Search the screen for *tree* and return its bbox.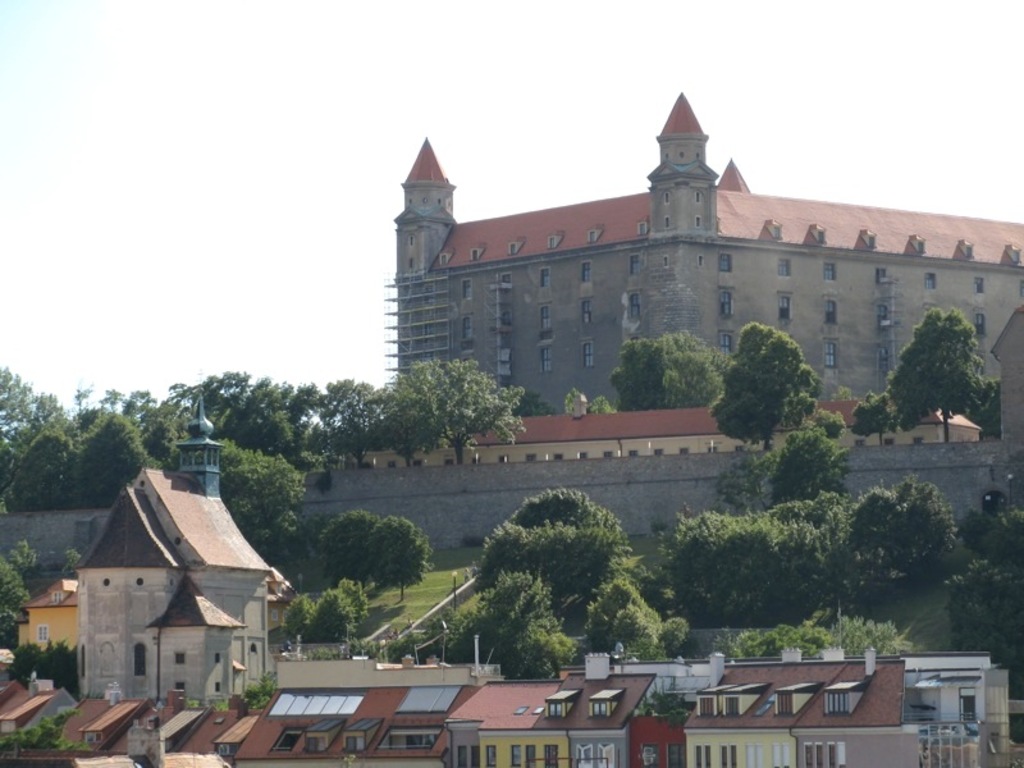
Found: l=948, t=558, r=1023, b=678.
